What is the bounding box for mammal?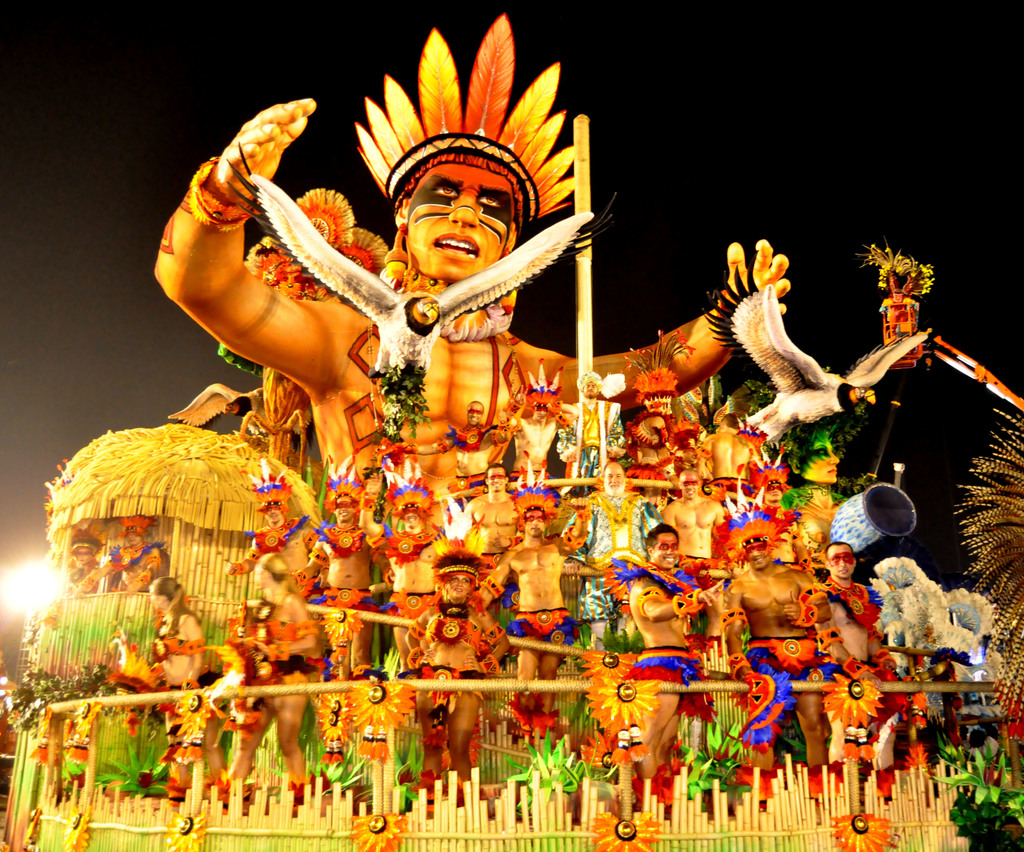
detection(317, 459, 370, 673).
